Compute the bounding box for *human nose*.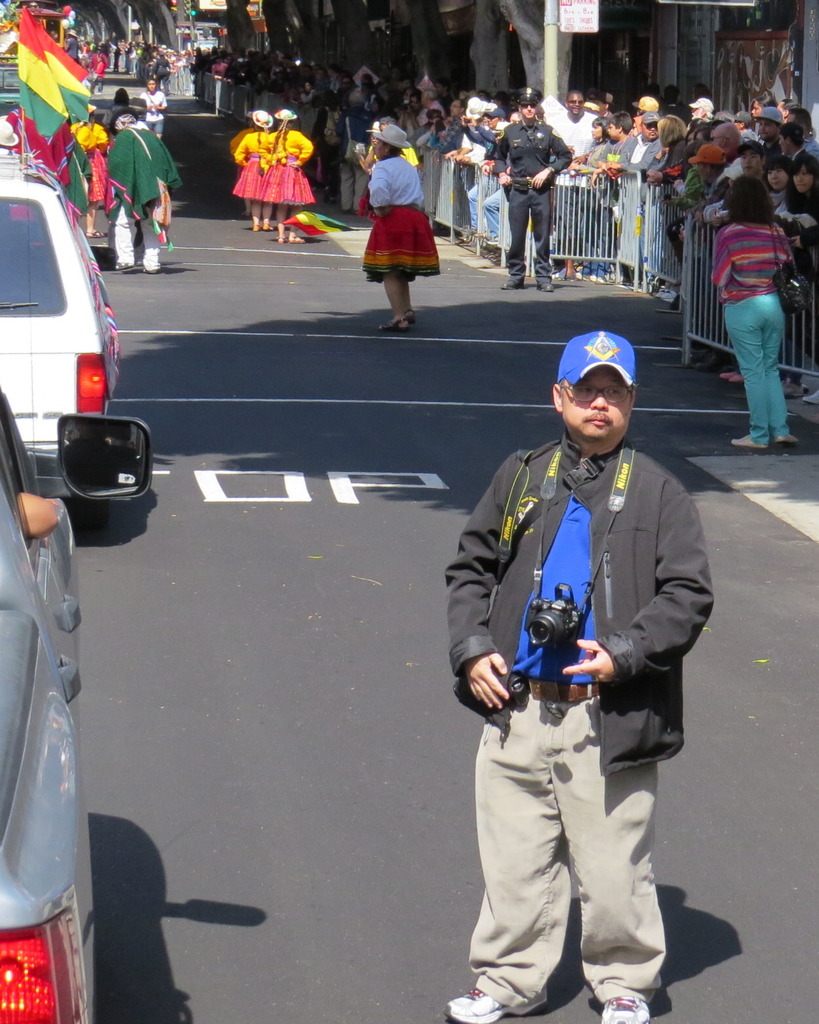
detection(768, 173, 777, 178).
